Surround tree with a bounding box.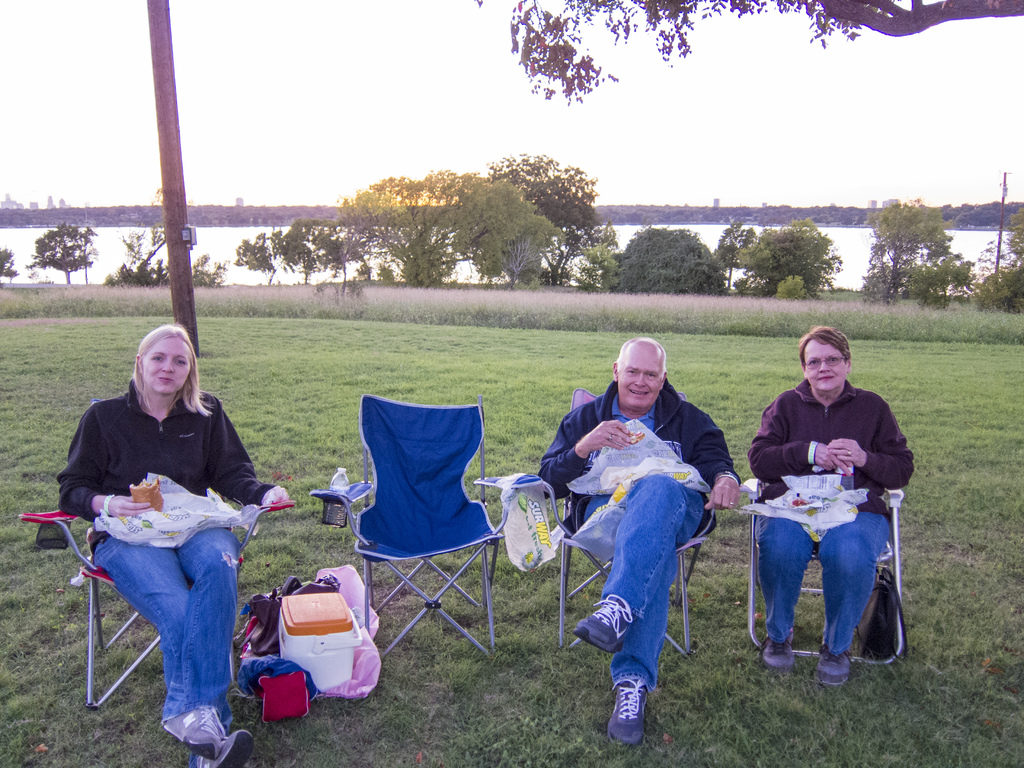
pyautogui.locateOnScreen(856, 200, 959, 300).
